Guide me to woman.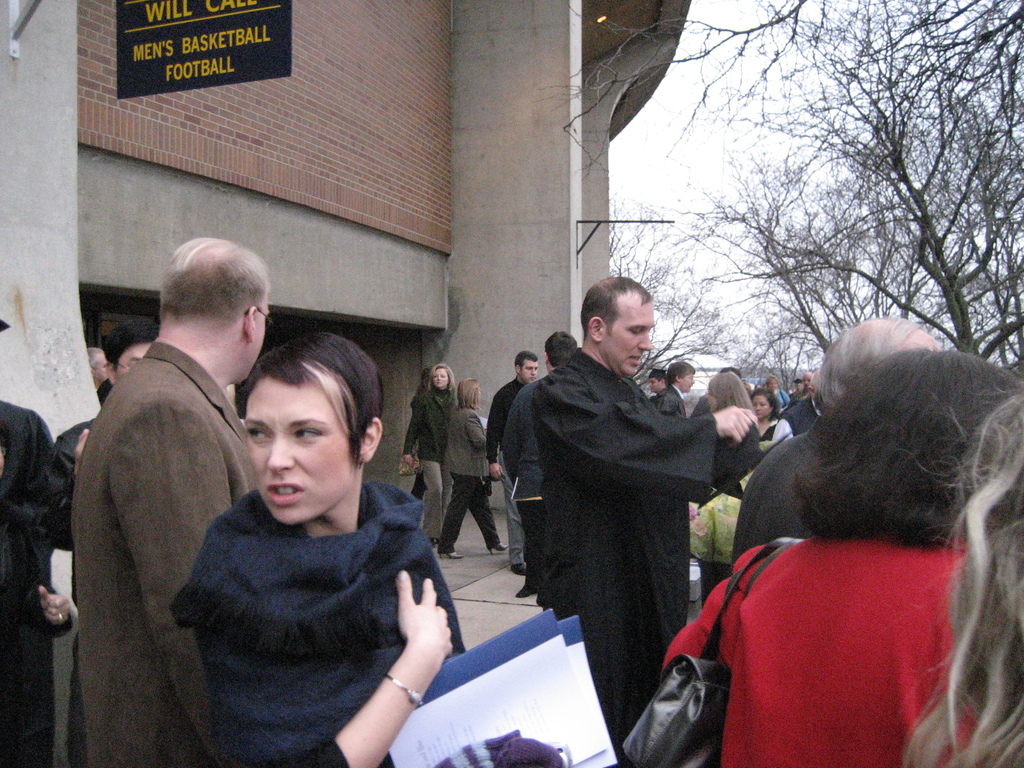
Guidance: [left=698, top=371, right=761, bottom=604].
